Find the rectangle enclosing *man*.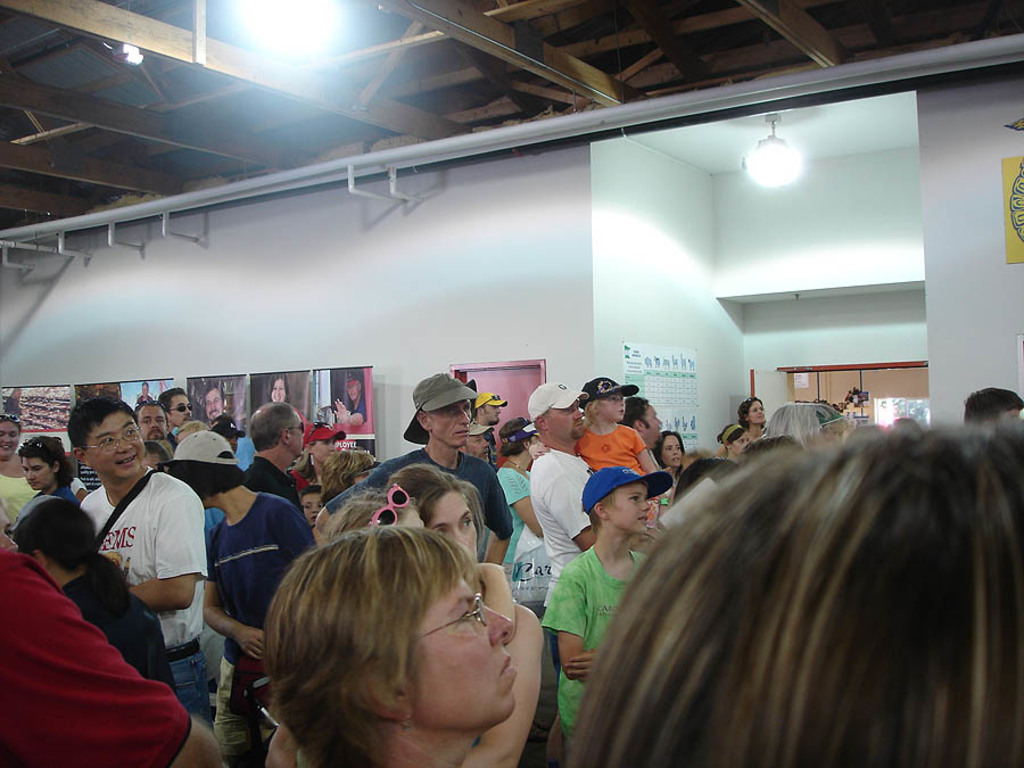
{"x1": 614, "y1": 391, "x2": 674, "y2": 489}.
